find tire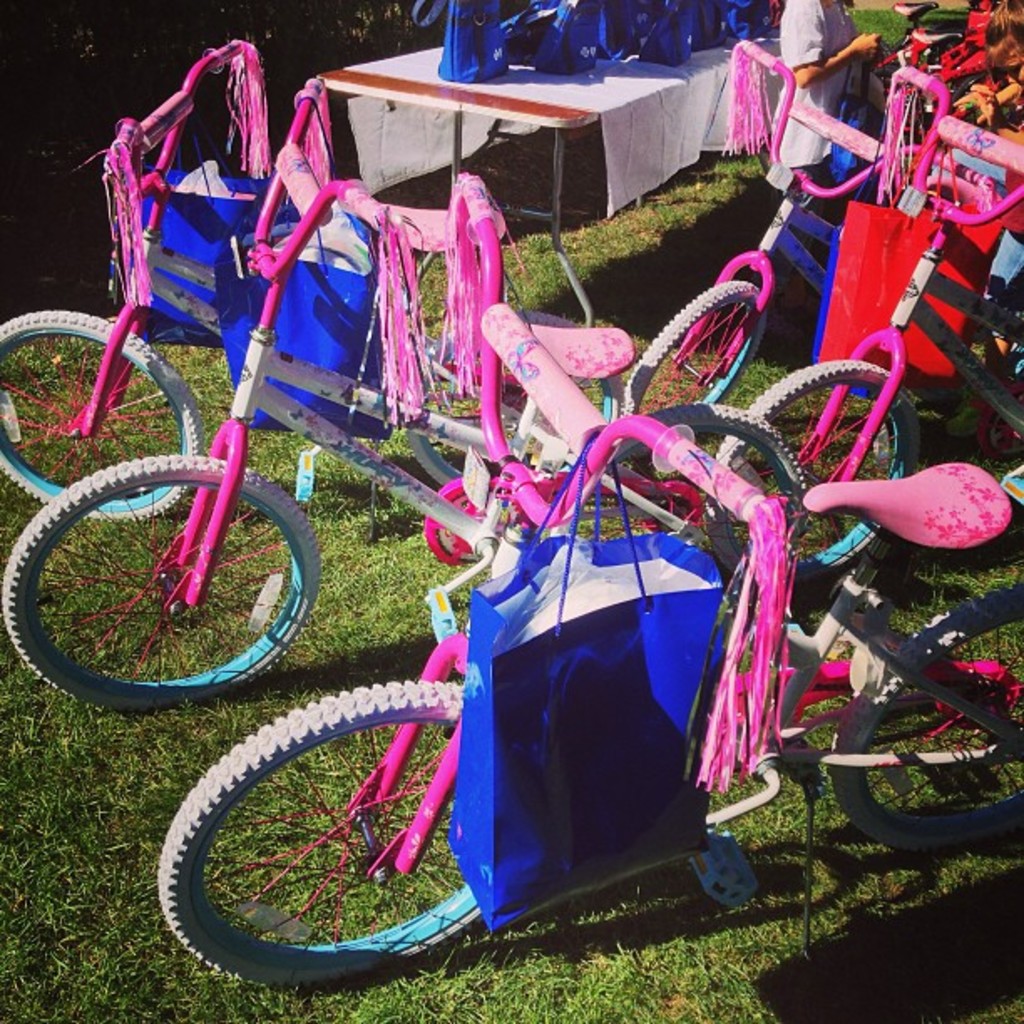
left=577, top=407, right=818, bottom=596
